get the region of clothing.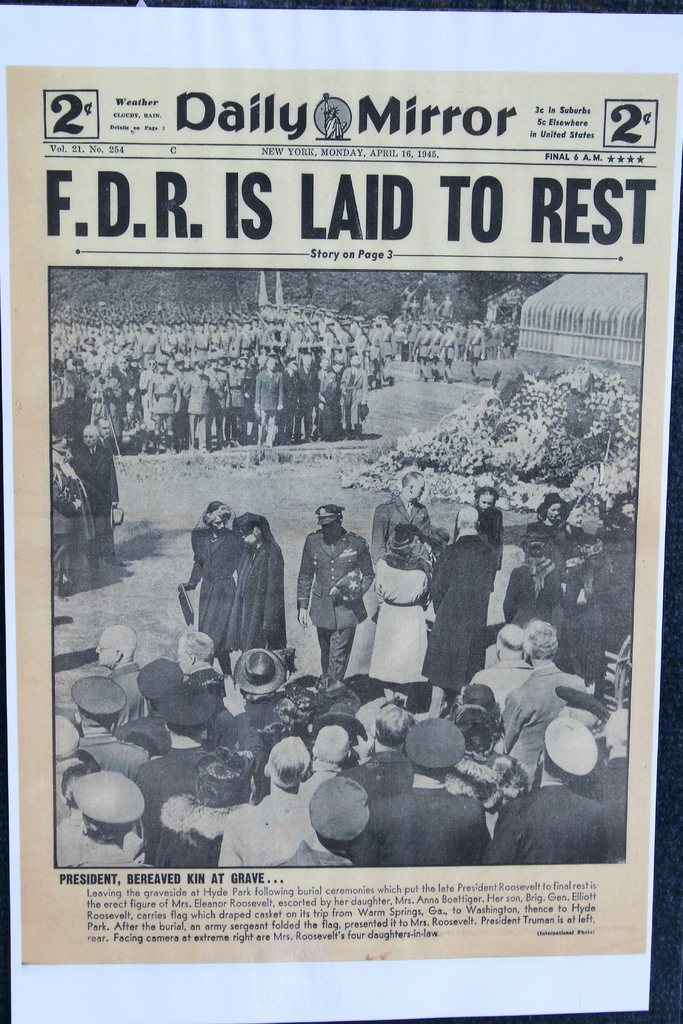
511:563:564:621.
